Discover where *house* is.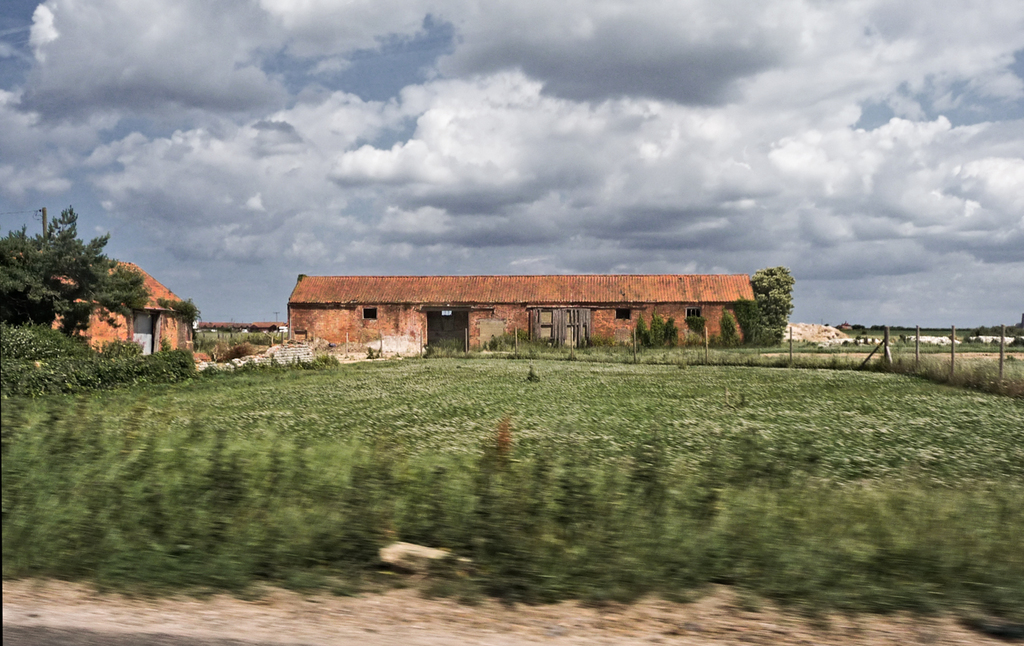
Discovered at 27,254,194,366.
